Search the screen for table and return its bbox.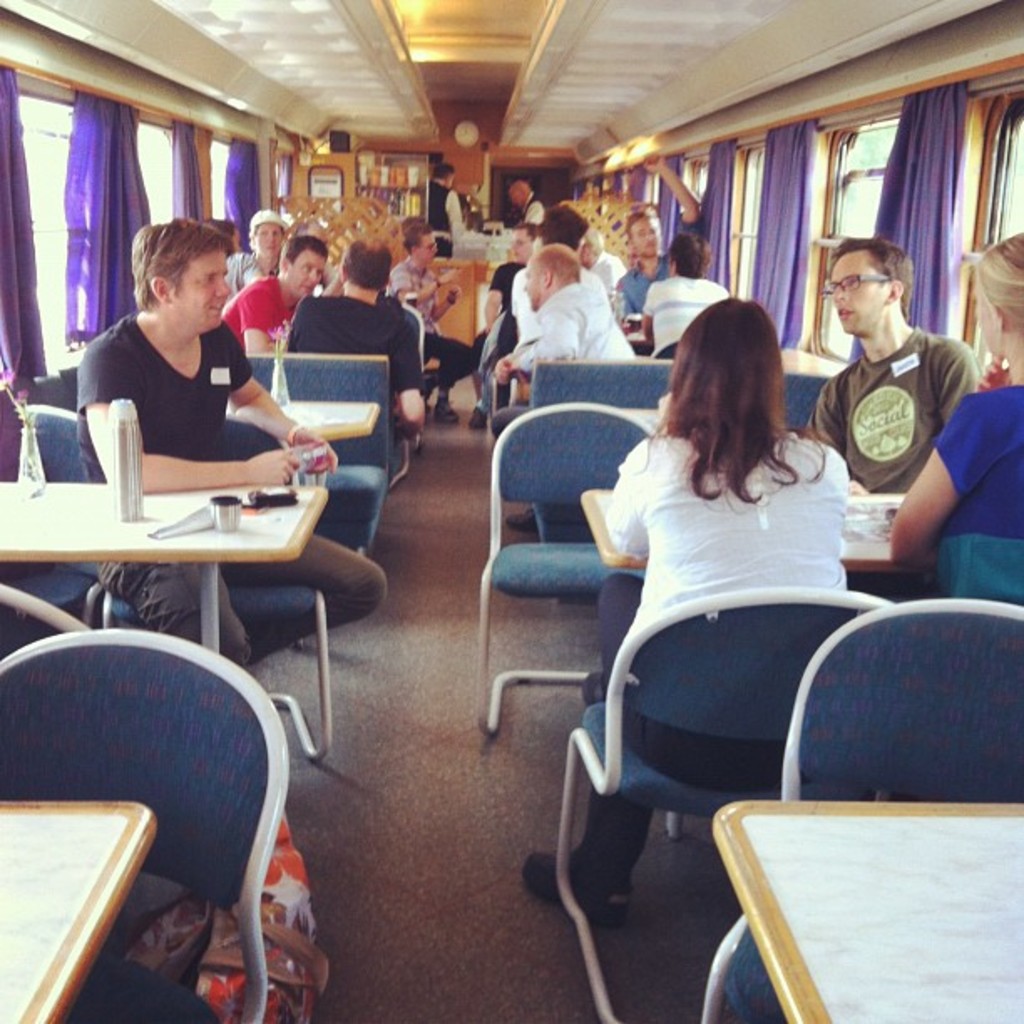
Found: 582 492 929 572.
